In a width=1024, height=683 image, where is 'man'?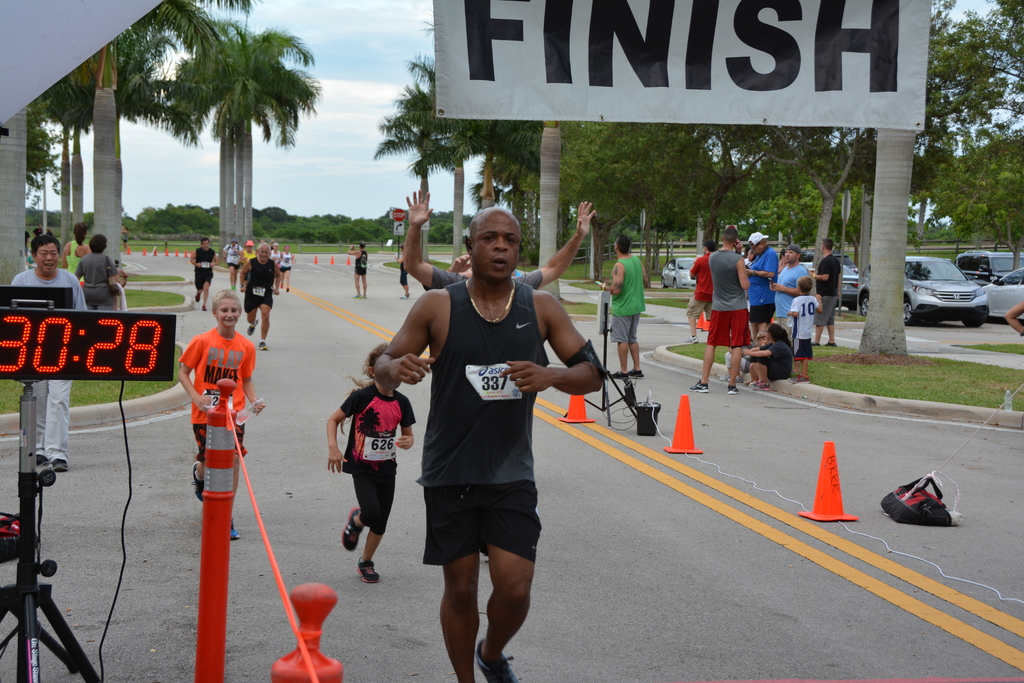
{"x1": 749, "y1": 320, "x2": 797, "y2": 382}.
